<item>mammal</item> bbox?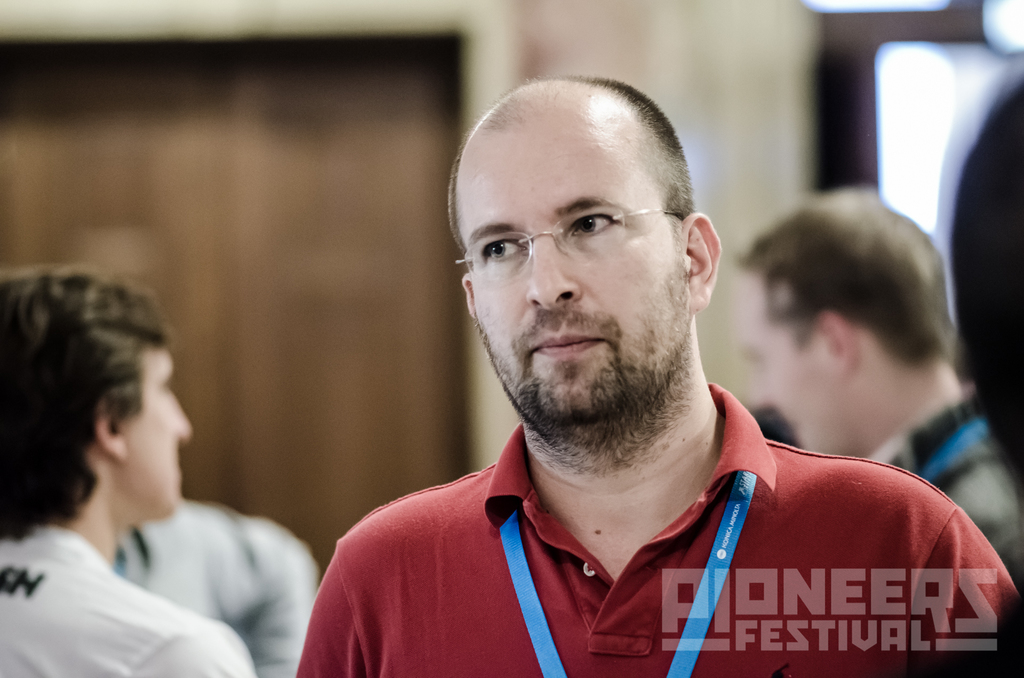
detection(729, 176, 1023, 590)
